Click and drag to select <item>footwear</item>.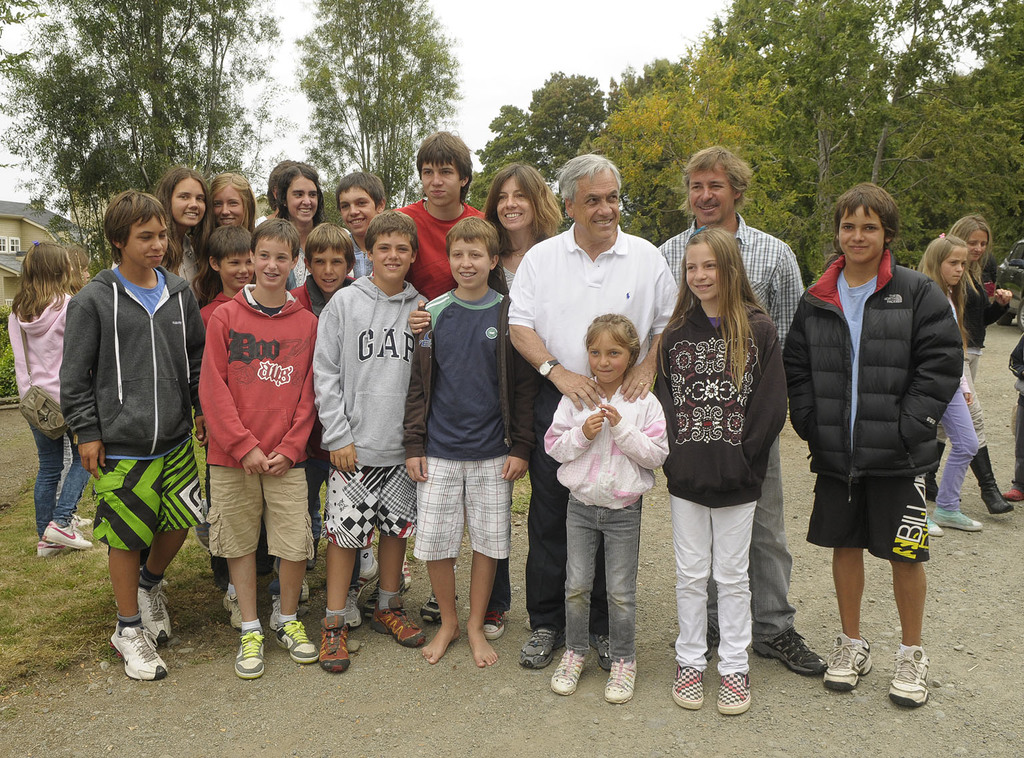
Selection: 325:587:362:625.
